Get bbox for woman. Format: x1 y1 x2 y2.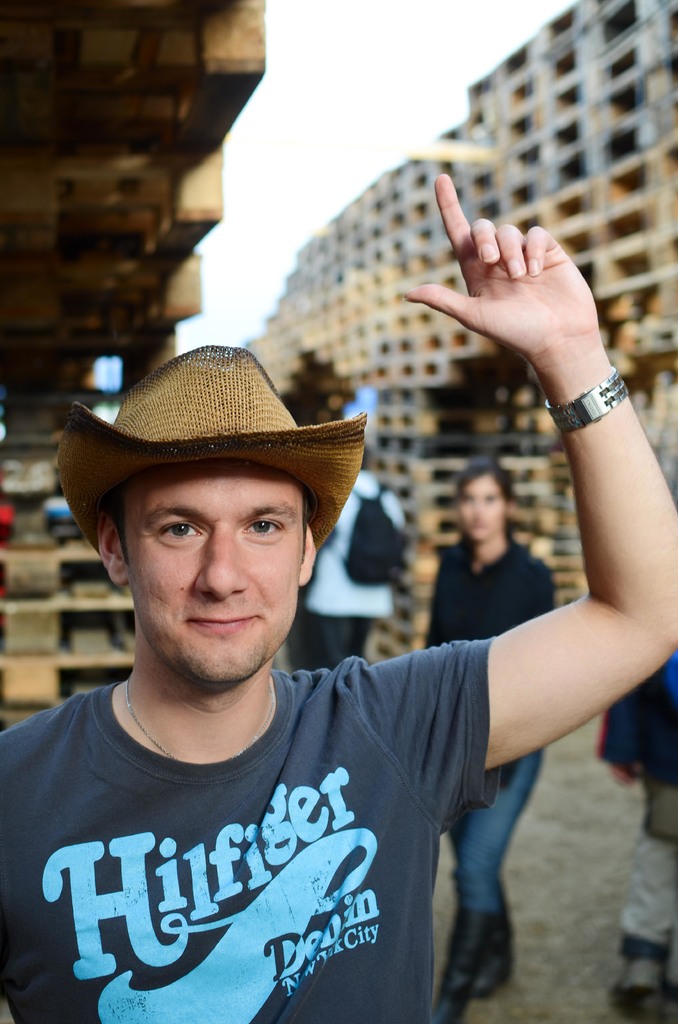
414 457 555 1023.
